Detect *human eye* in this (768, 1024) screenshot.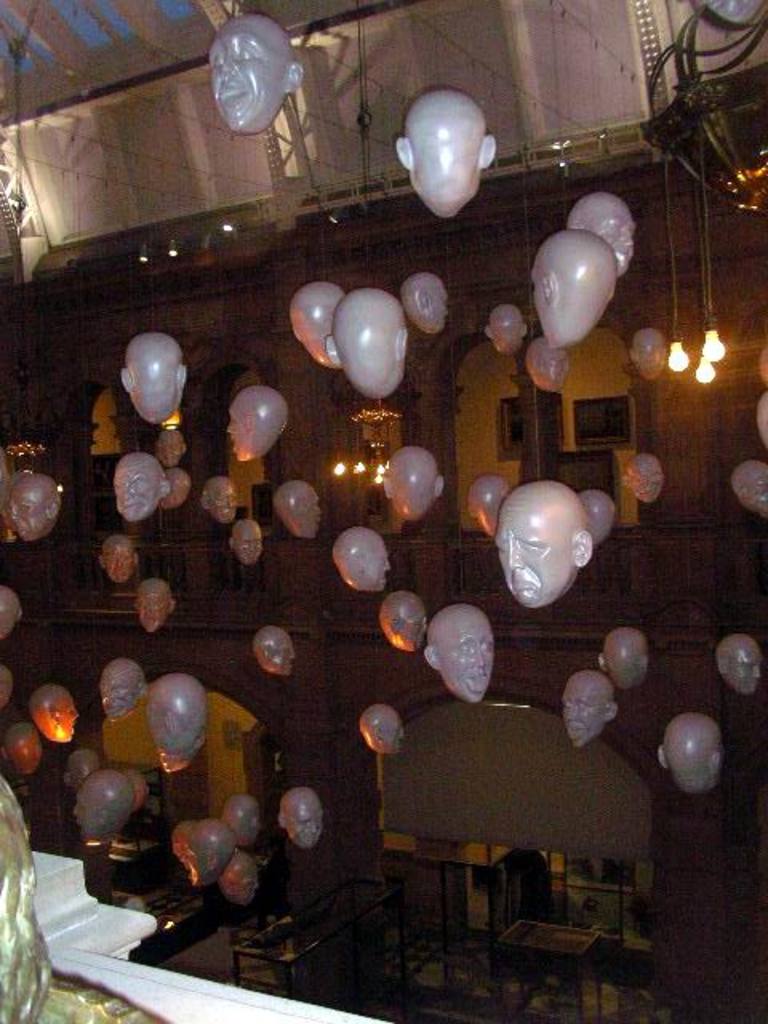
Detection: {"x1": 456, "y1": 642, "x2": 475, "y2": 654}.
